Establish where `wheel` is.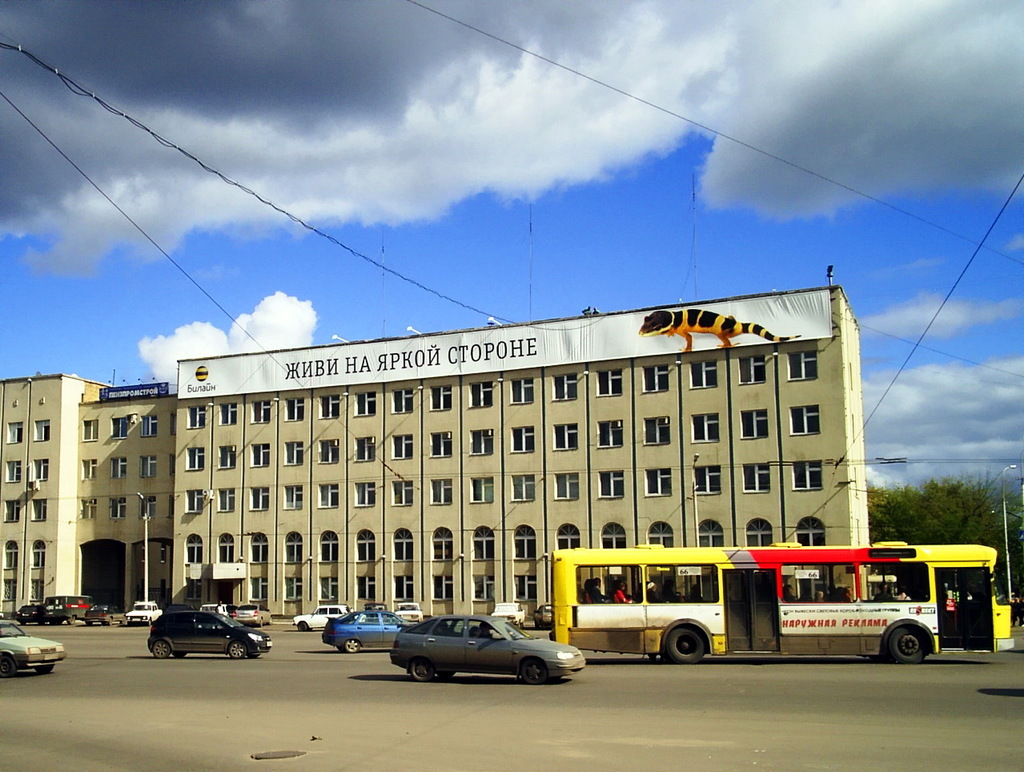
Established at 250 653 259 658.
